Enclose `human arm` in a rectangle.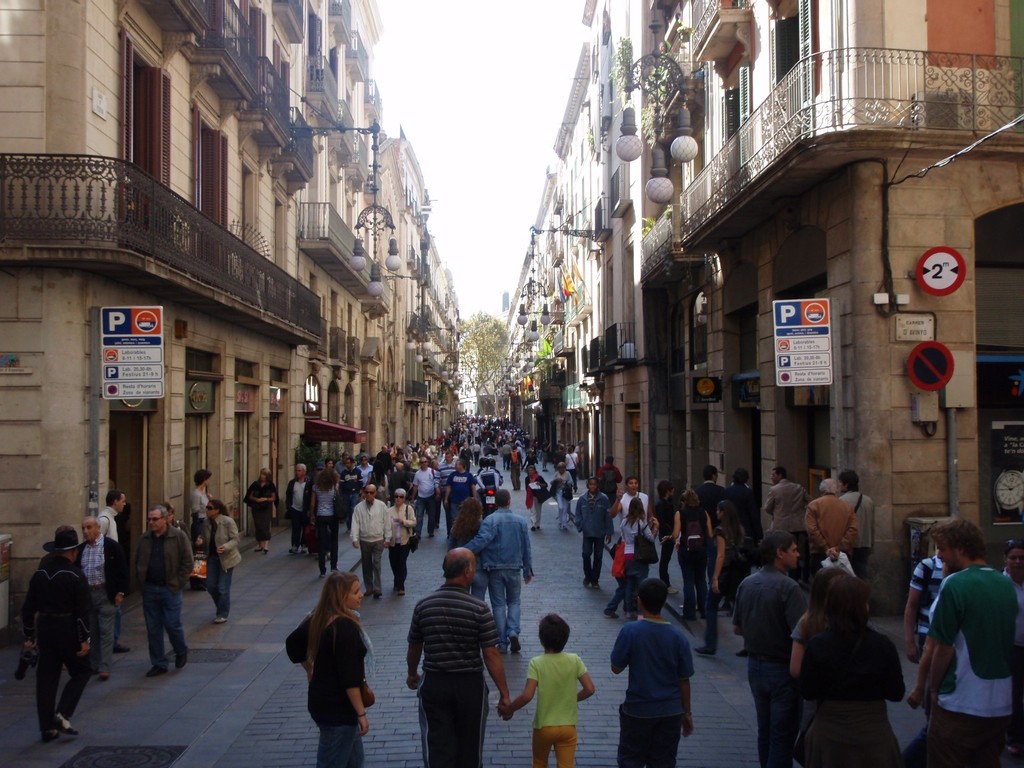
[left=707, top=510, right=712, bottom=529].
